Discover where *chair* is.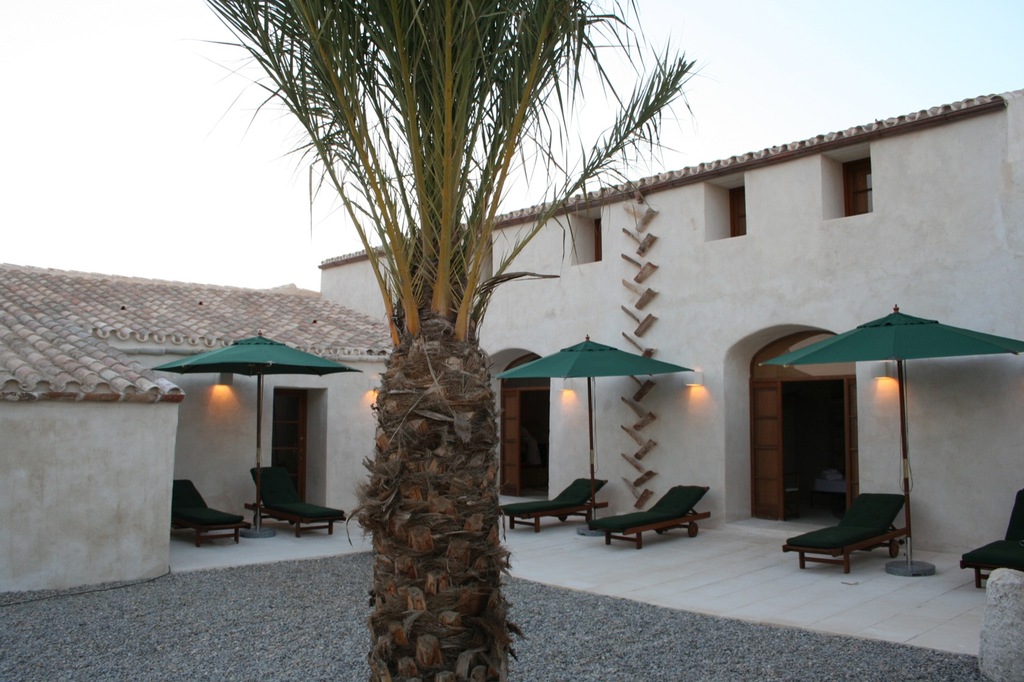
Discovered at 780/491/913/576.
